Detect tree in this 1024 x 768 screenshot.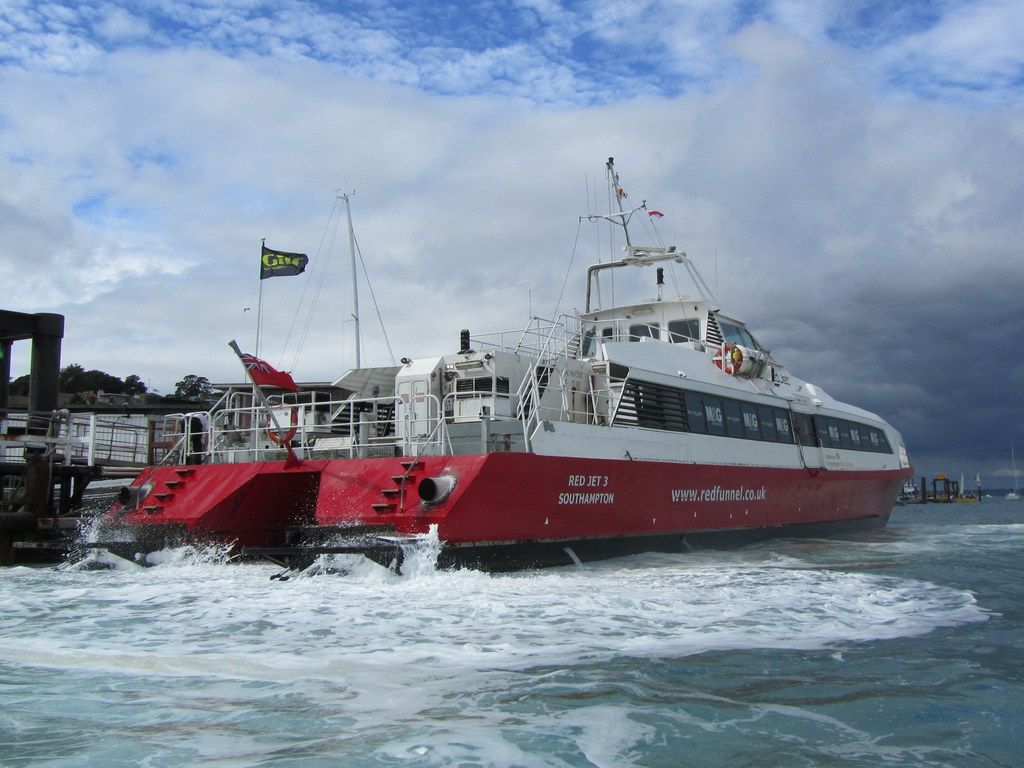
Detection: bbox(8, 373, 35, 396).
